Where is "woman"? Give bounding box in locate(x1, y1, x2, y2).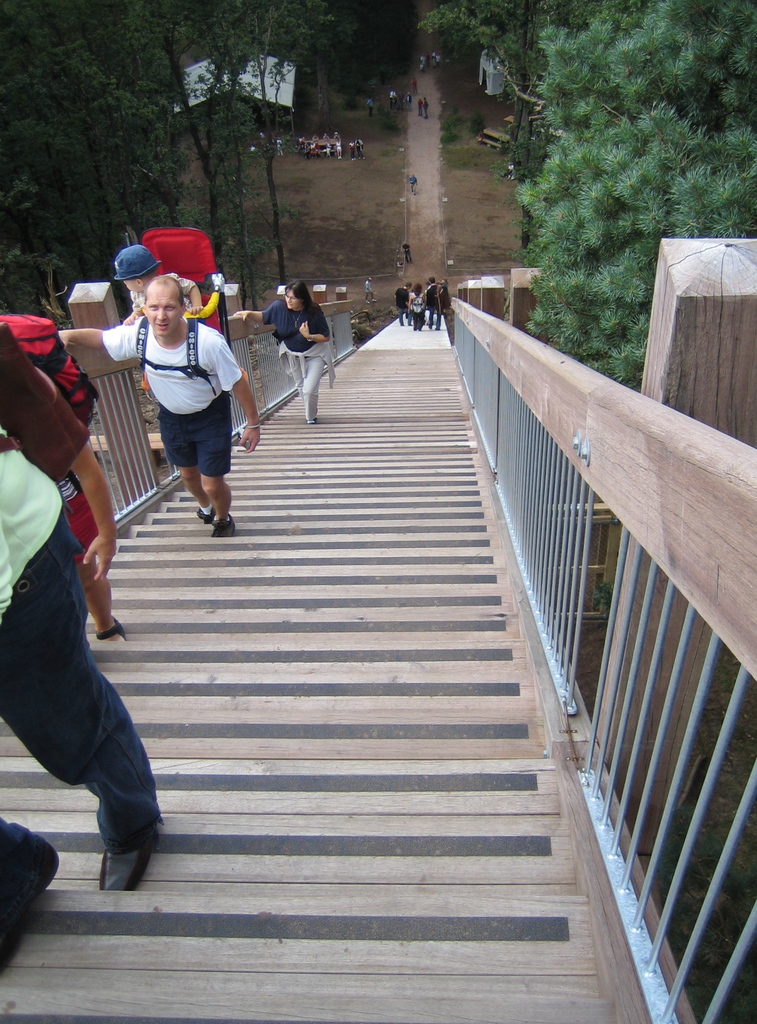
locate(218, 283, 336, 426).
